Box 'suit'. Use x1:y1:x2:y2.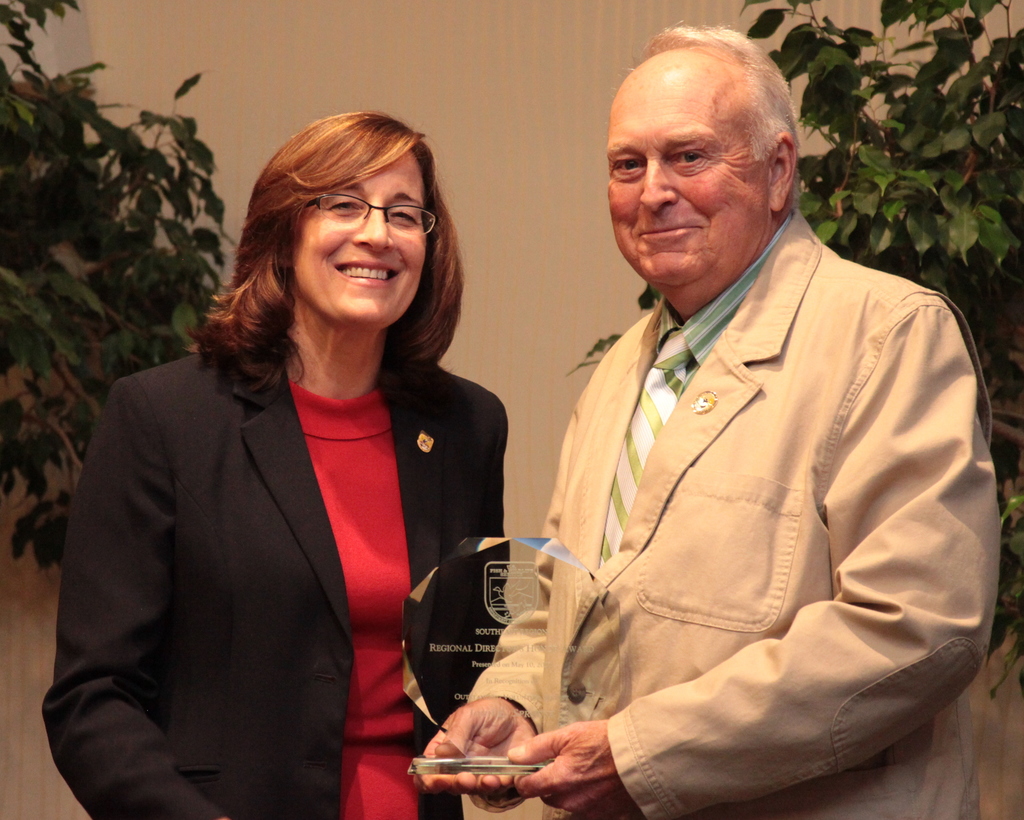
36:334:511:819.
